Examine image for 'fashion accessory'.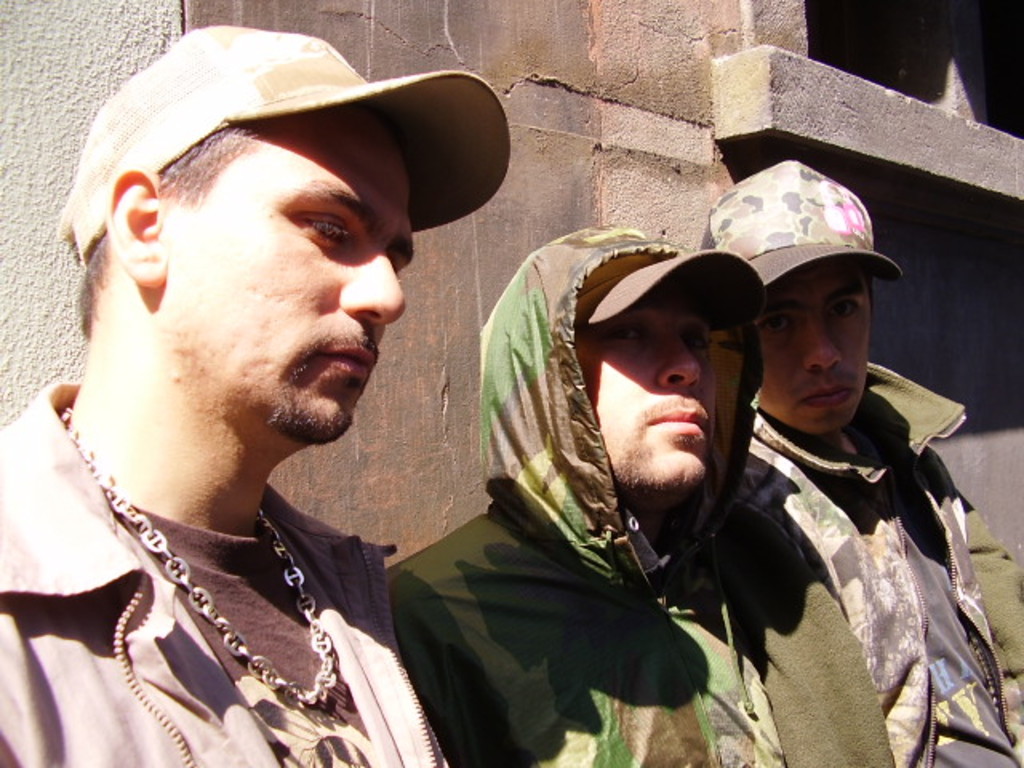
Examination result: {"left": 699, "top": 160, "right": 902, "bottom": 288}.
